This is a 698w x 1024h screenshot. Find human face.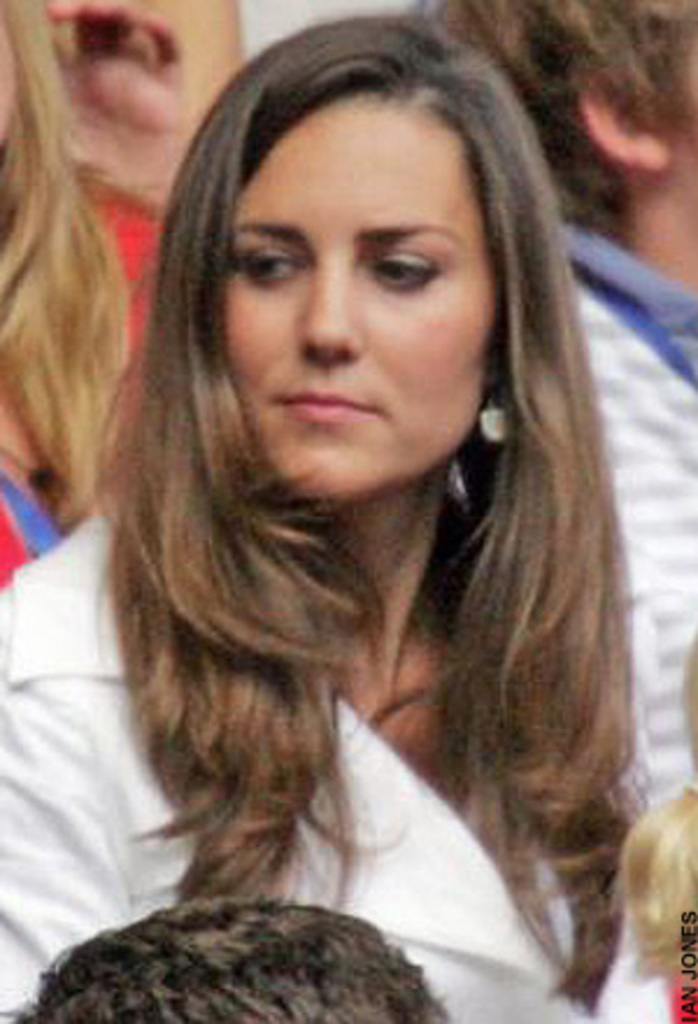
Bounding box: crop(223, 86, 500, 496).
